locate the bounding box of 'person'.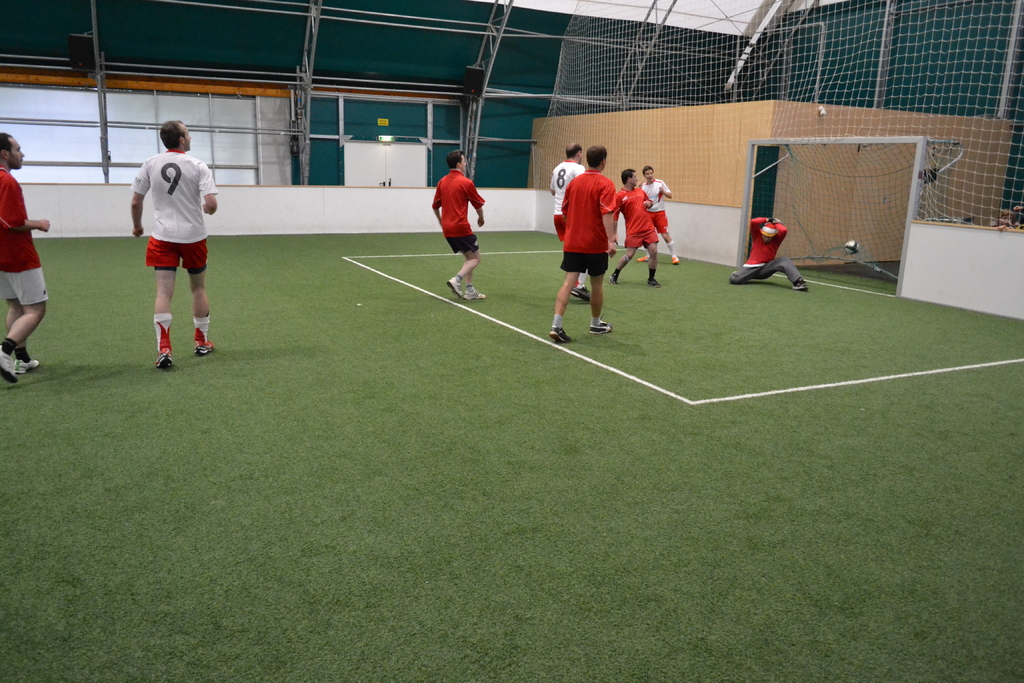
Bounding box: 615 167 662 284.
